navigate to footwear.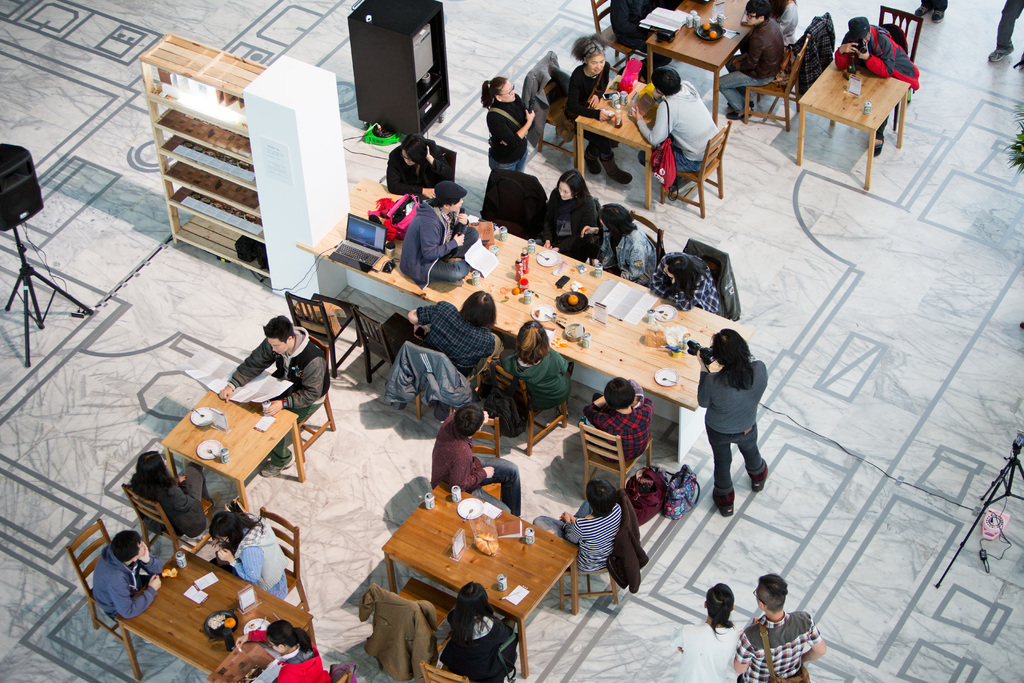
Navigation target: <region>582, 154, 600, 173</region>.
